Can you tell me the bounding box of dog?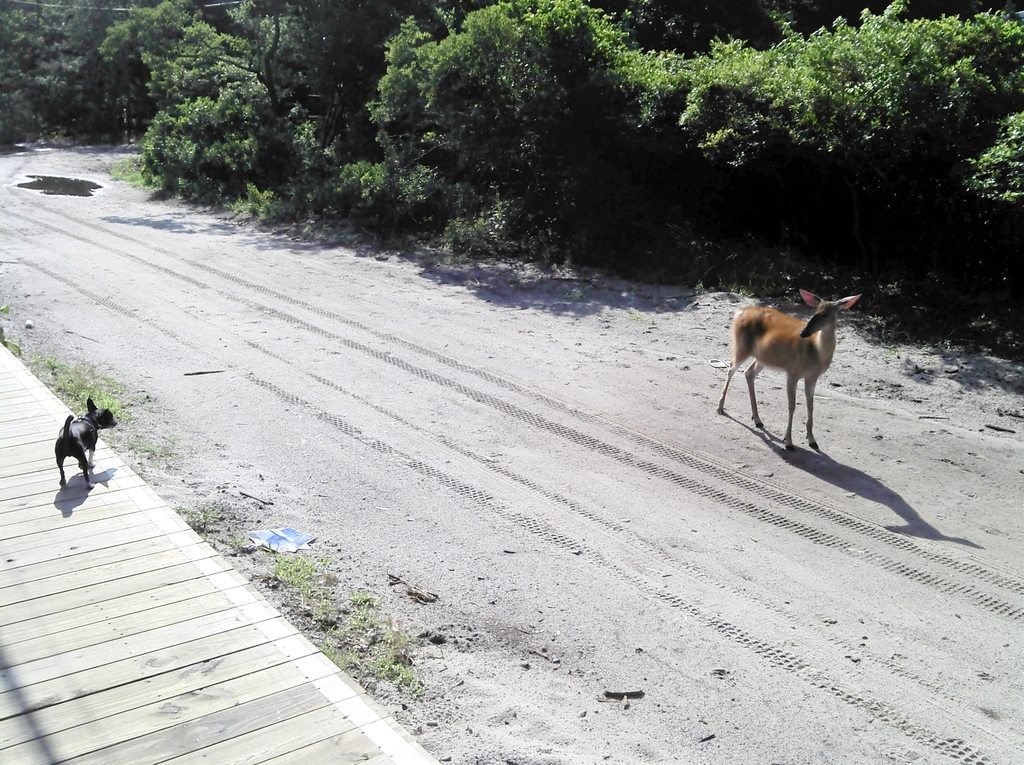
<box>54,394,121,490</box>.
